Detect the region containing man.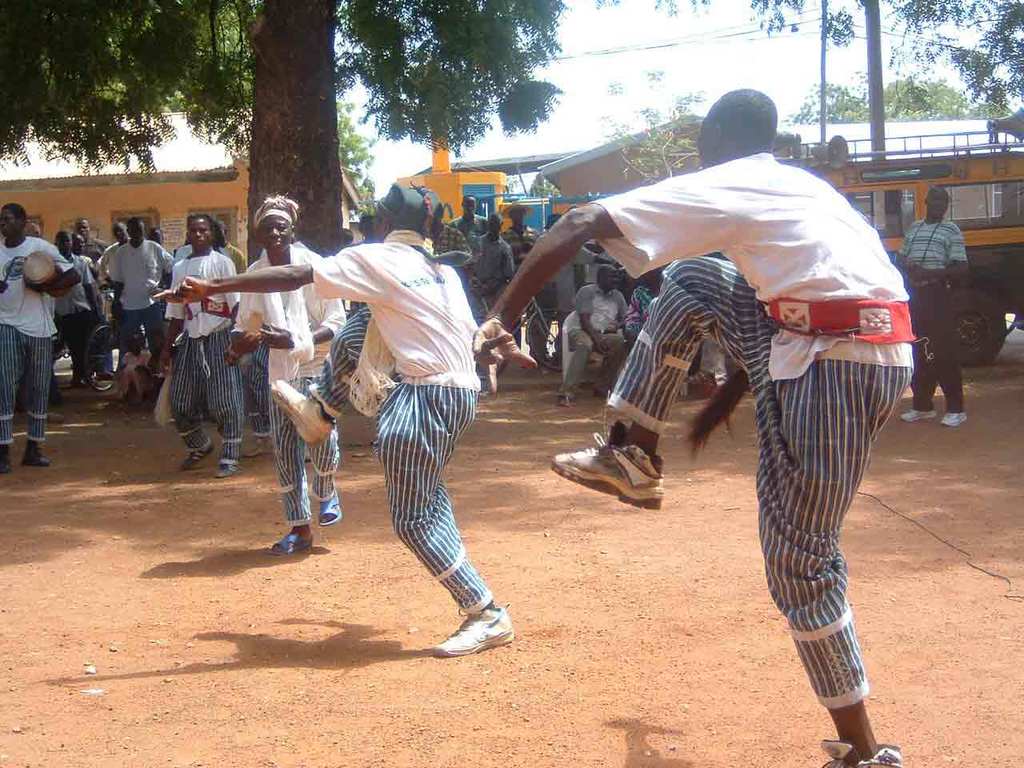
locate(107, 221, 182, 376).
